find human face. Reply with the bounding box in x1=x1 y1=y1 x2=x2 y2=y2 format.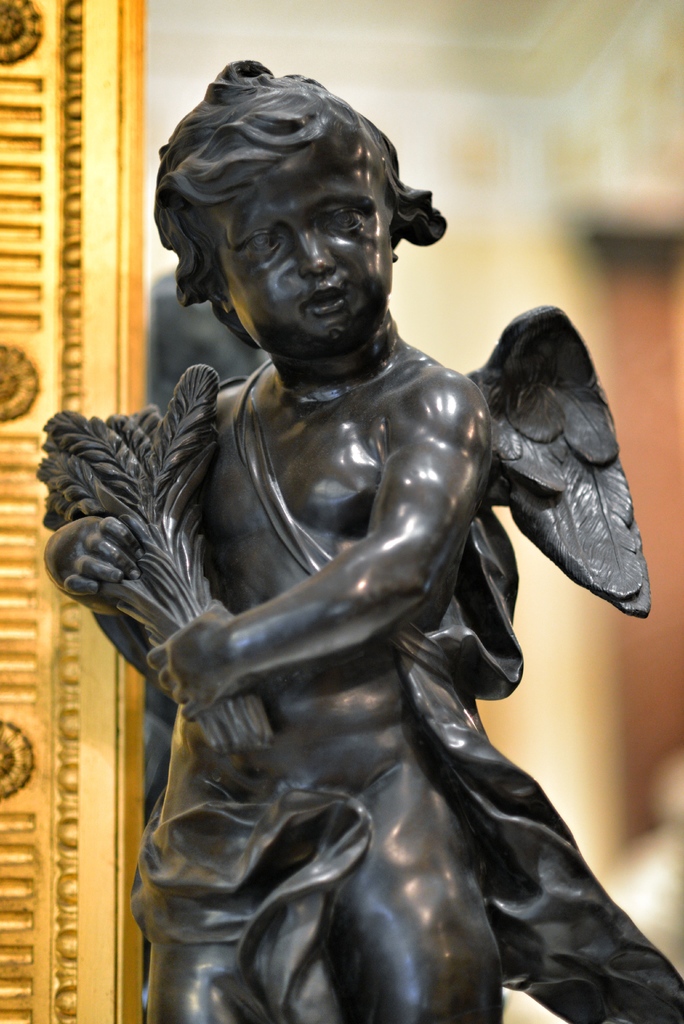
x1=204 y1=147 x2=393 y2=342.
